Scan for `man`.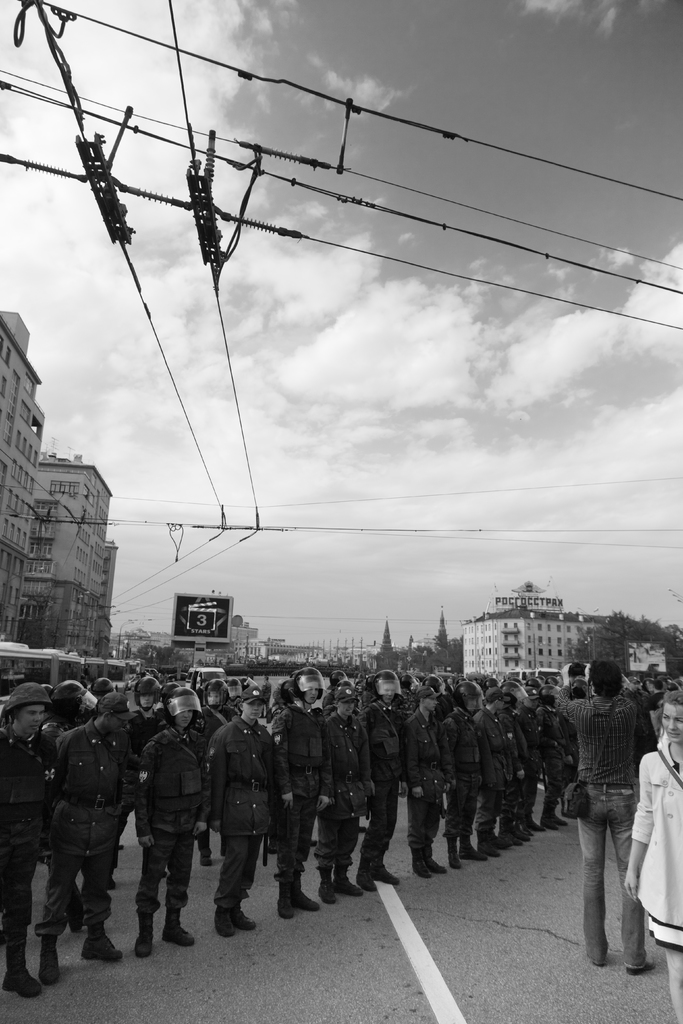
Scan result: left=0, top=678, right=58, bottom=996.
